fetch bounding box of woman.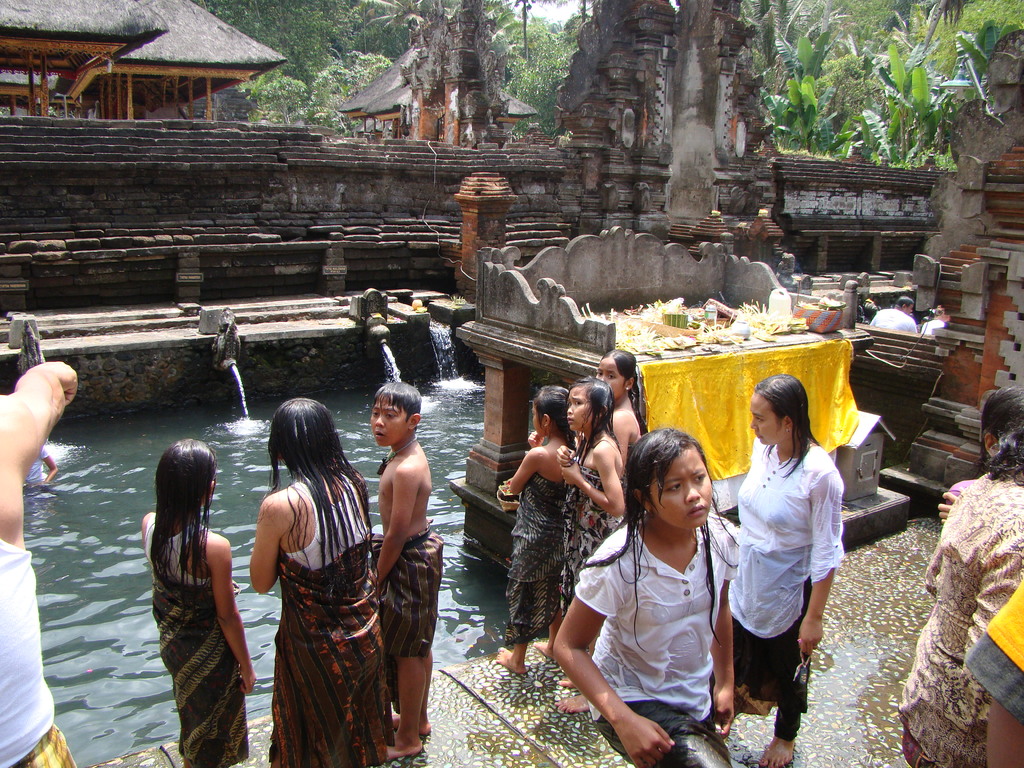
Bbox: (730,373,846,764).
